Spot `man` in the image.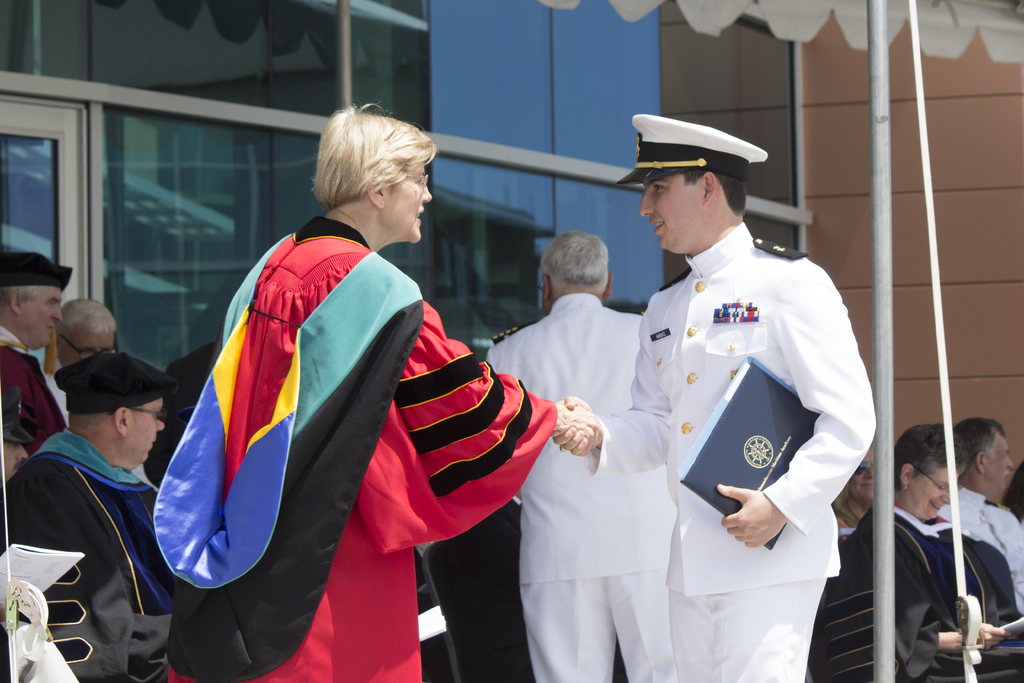
`man` found at region(939, 411, 1023, 607).
